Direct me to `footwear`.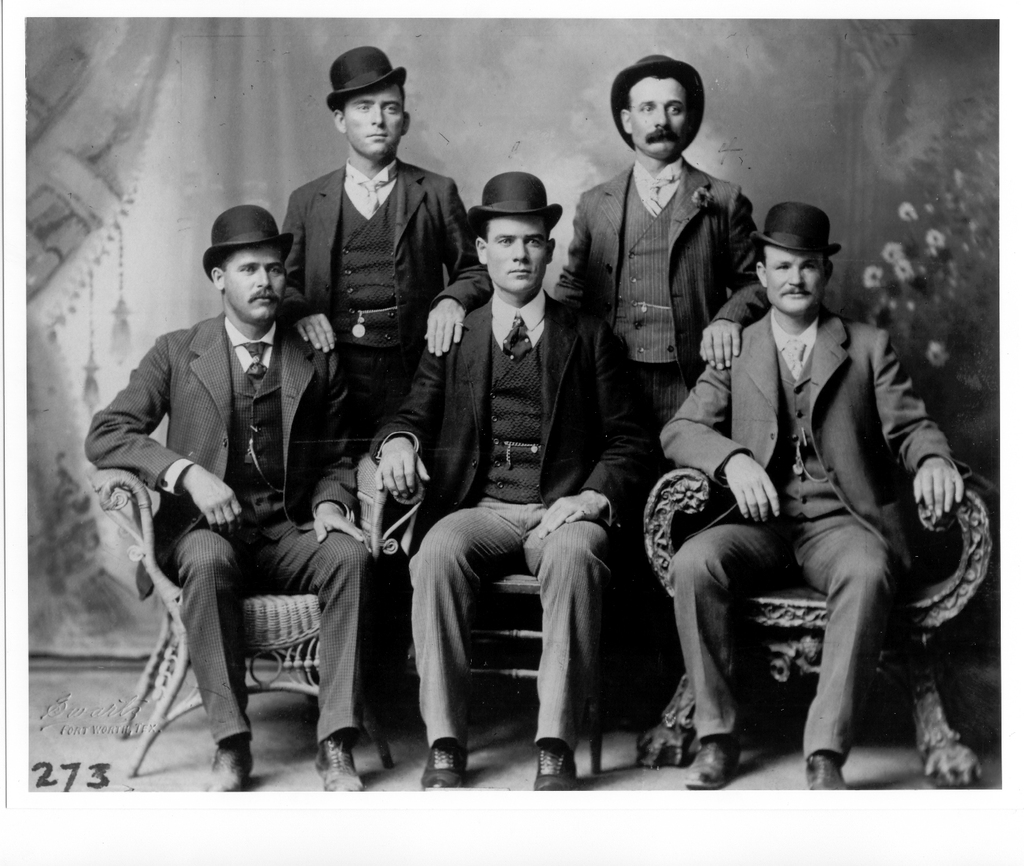
Direction: BBox(535, 746, 576, 798).
